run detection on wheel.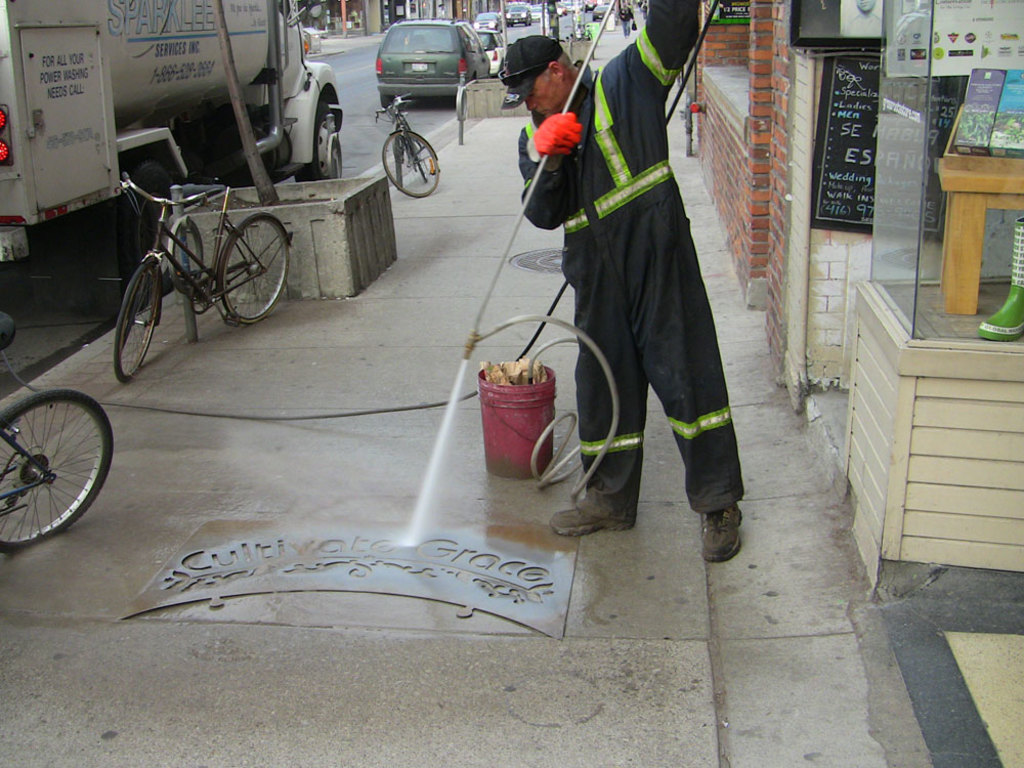
Result: (left=220, top=204, right=288, bottom=321).
